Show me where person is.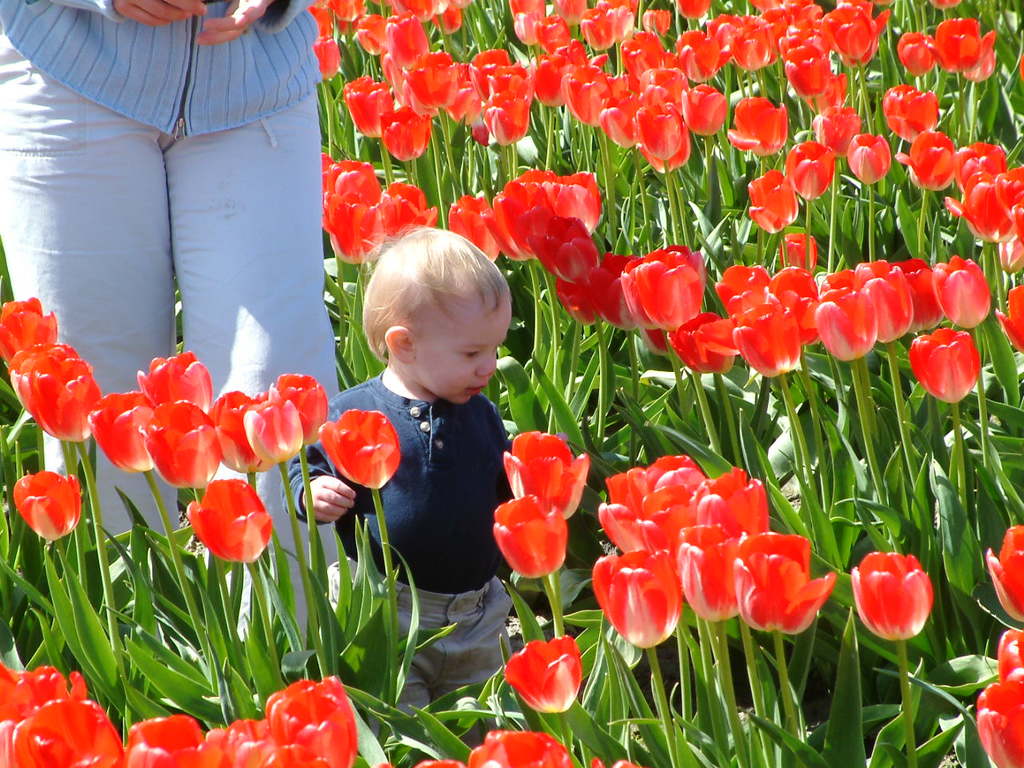
person is at <region>282, 219, 518, 767</region>.
